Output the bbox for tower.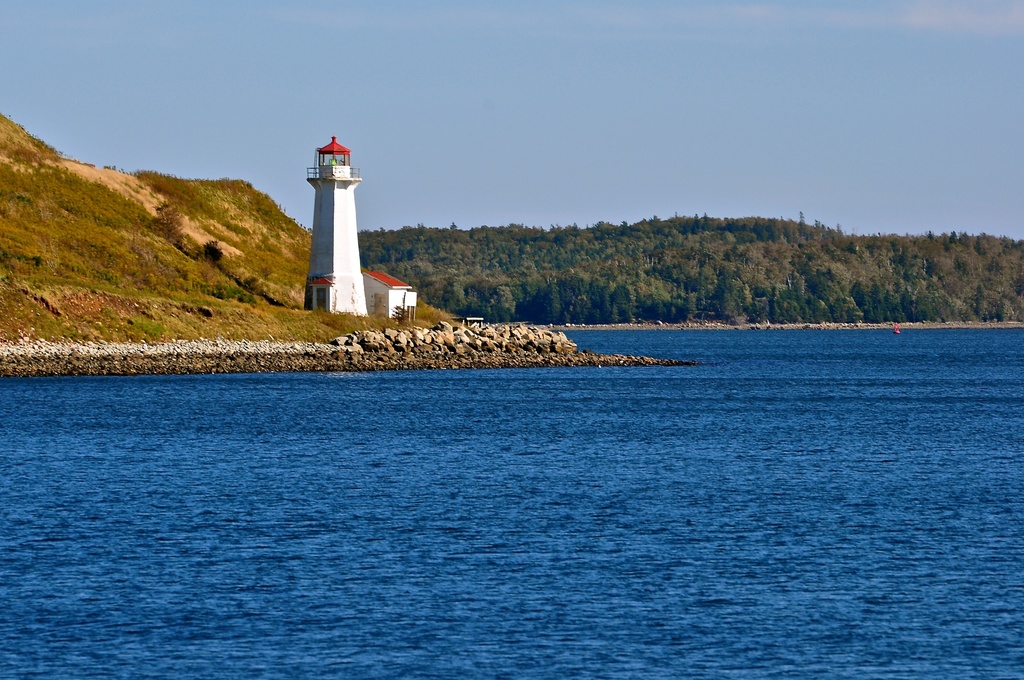
select_region(303, 133, 370, 316).
